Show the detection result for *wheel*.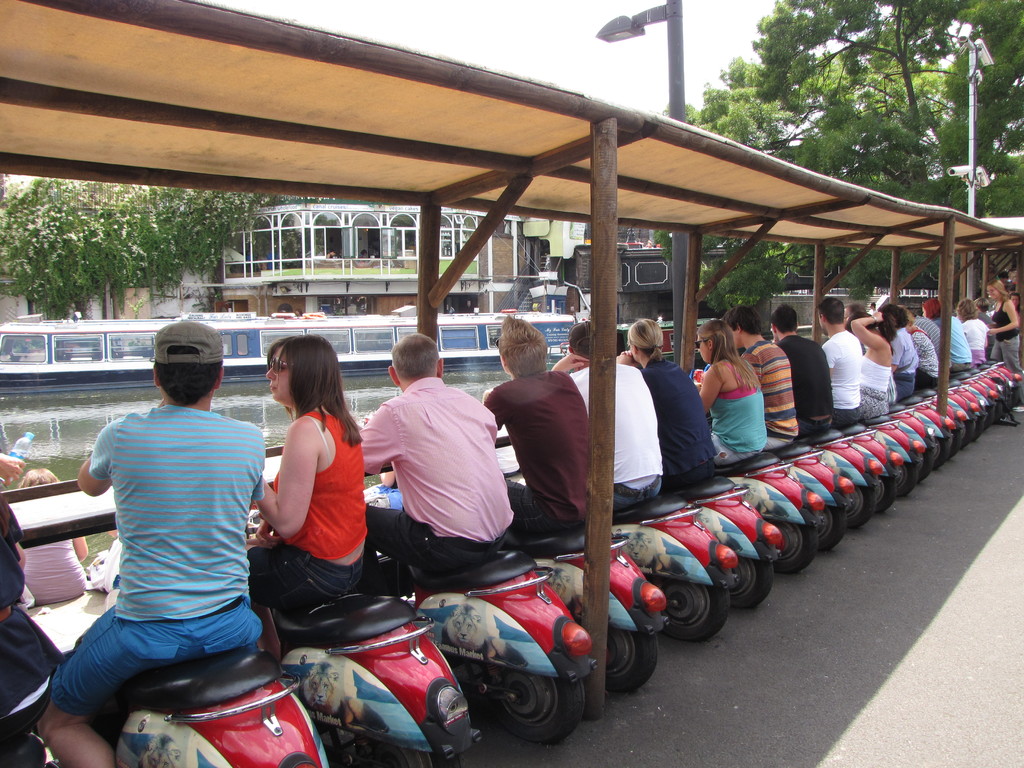
locate(728, 557, 771, 609).
